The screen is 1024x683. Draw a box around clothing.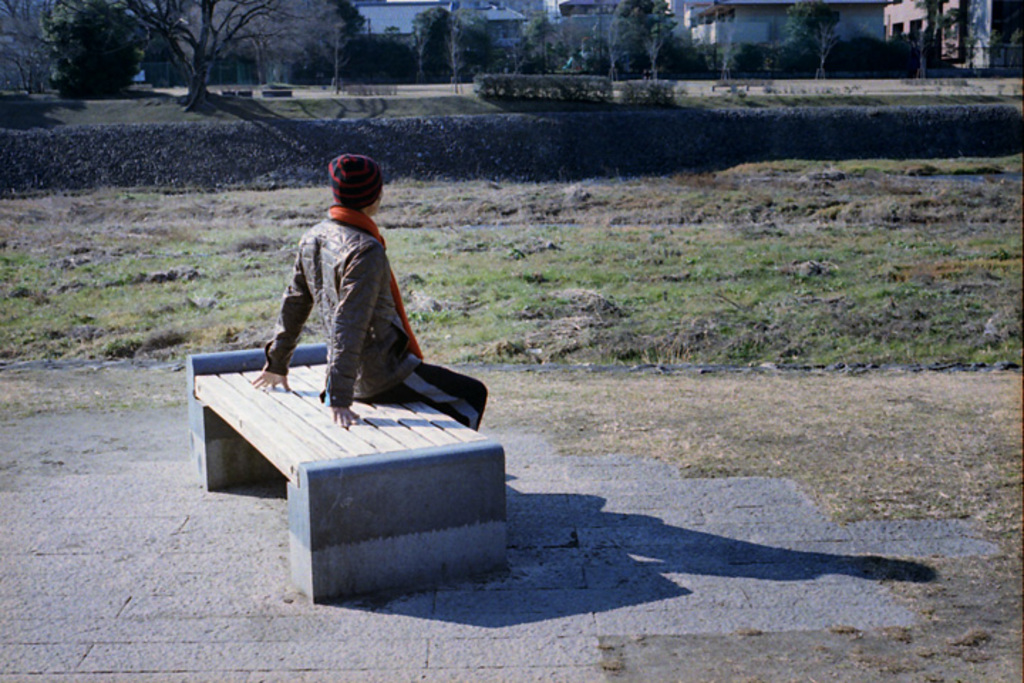
262 198 489 434.
